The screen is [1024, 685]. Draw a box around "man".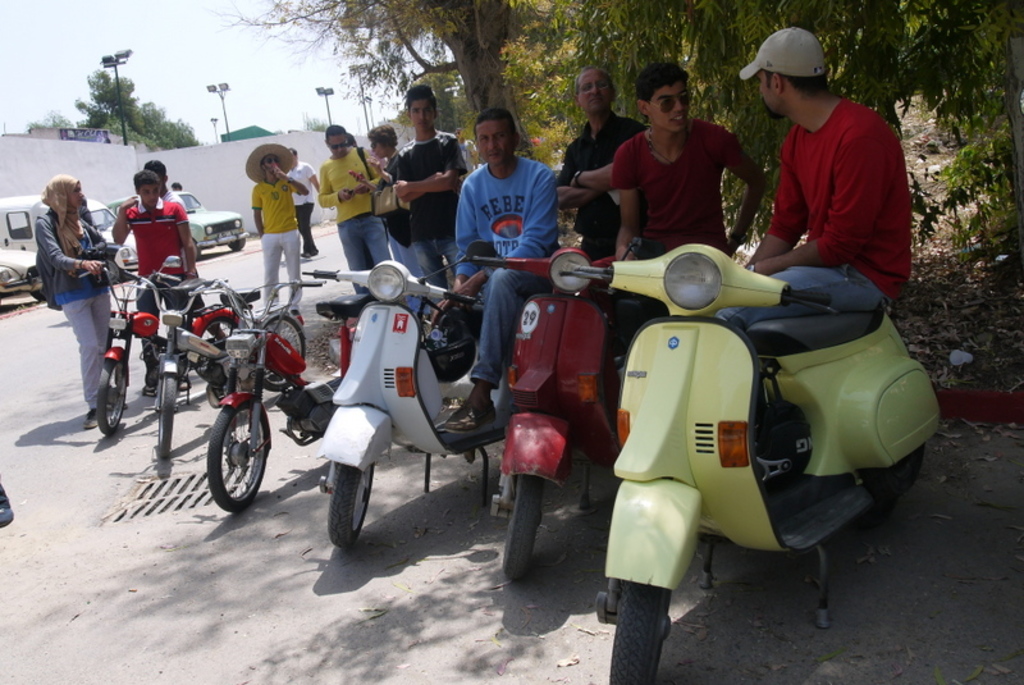
rect(419, 104, 554, 424).
